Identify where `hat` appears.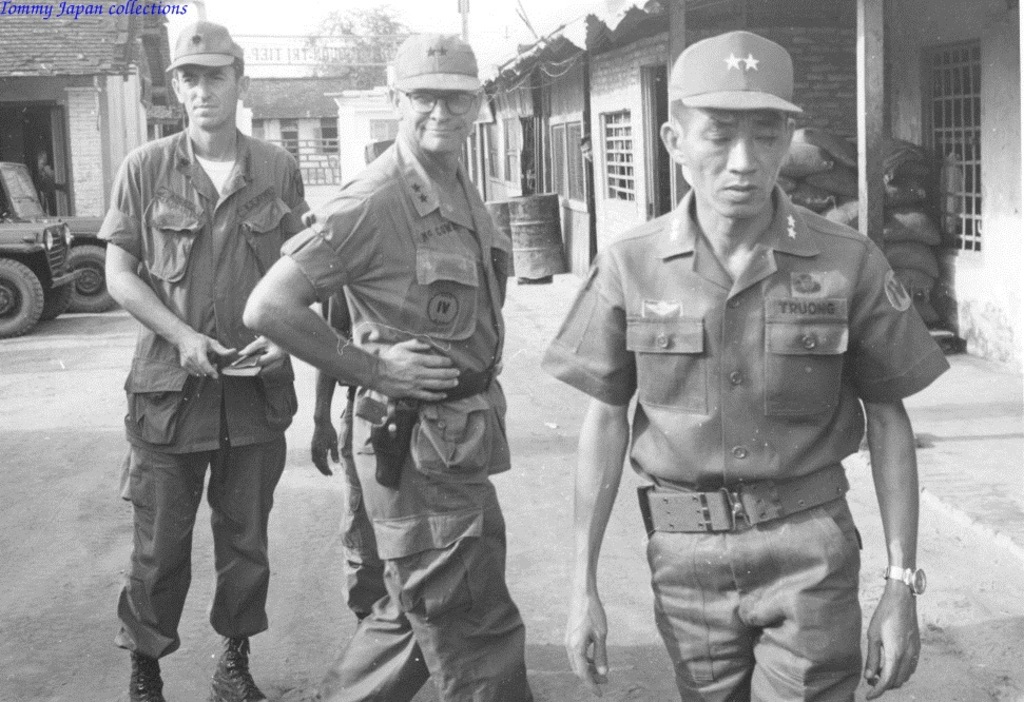
Appears at {"x1": 663, "y1": 31, "x2": 801, "y2": 111}.
